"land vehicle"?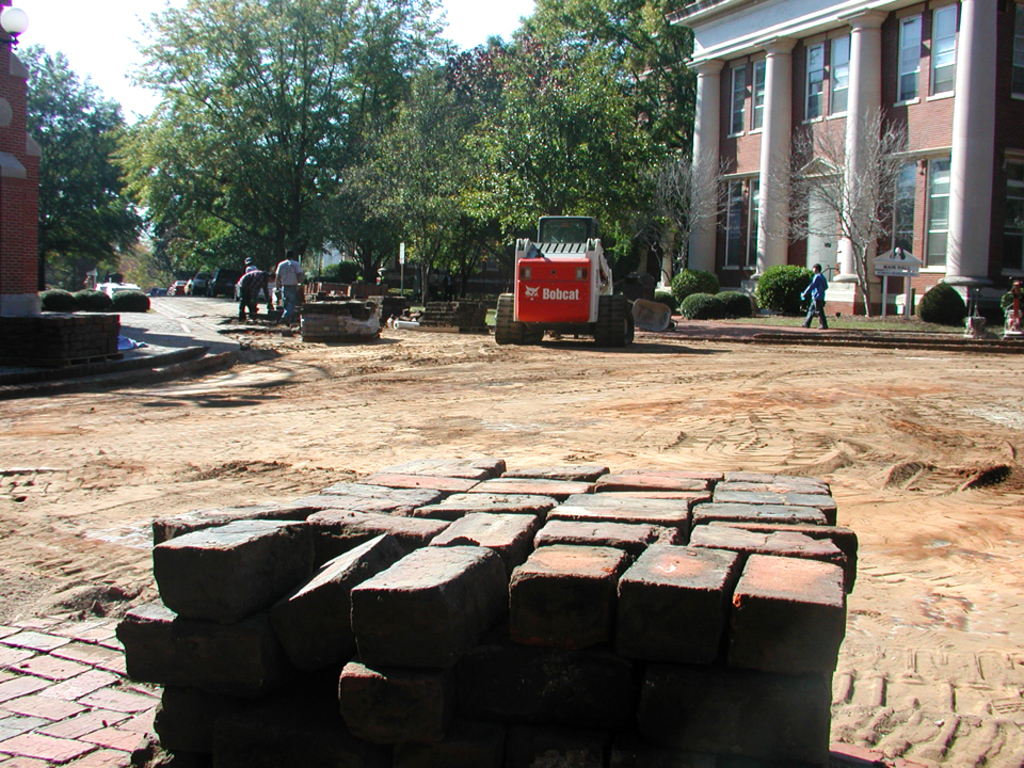
BBox(490, 211, 631, 341)
